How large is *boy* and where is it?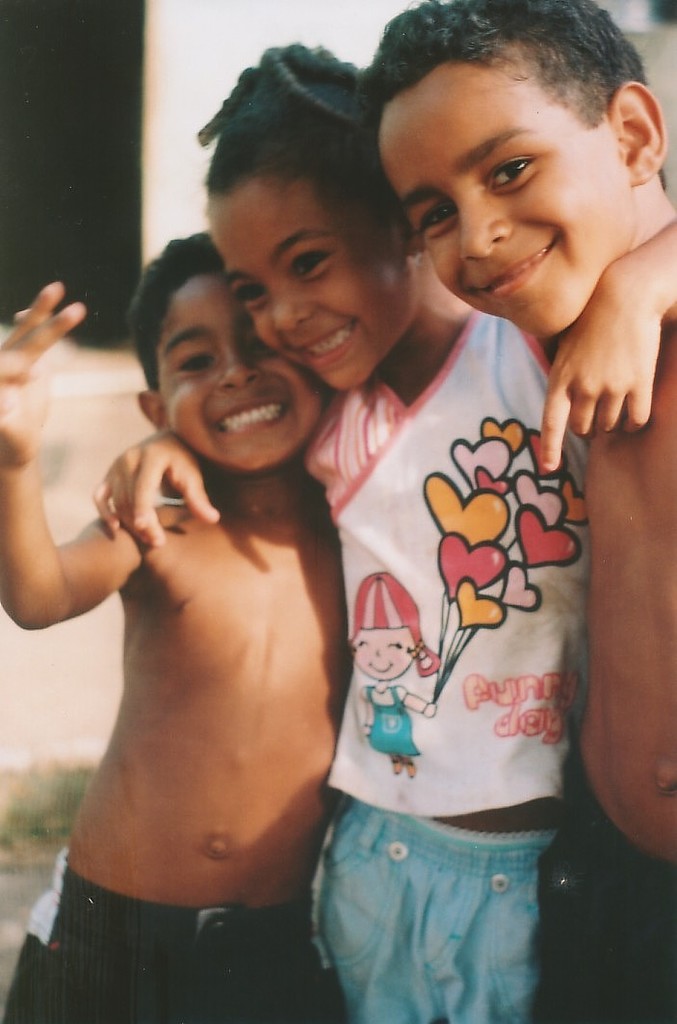
Bounding box: 353/0/676/1023.
